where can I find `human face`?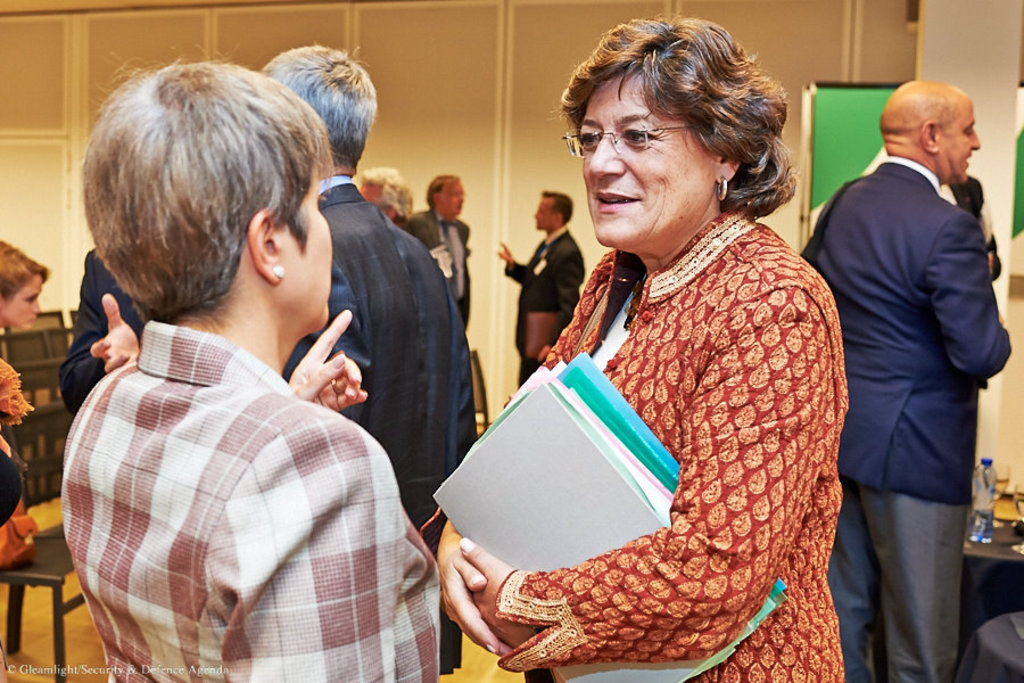
You can find it at (281,166,332,324).
